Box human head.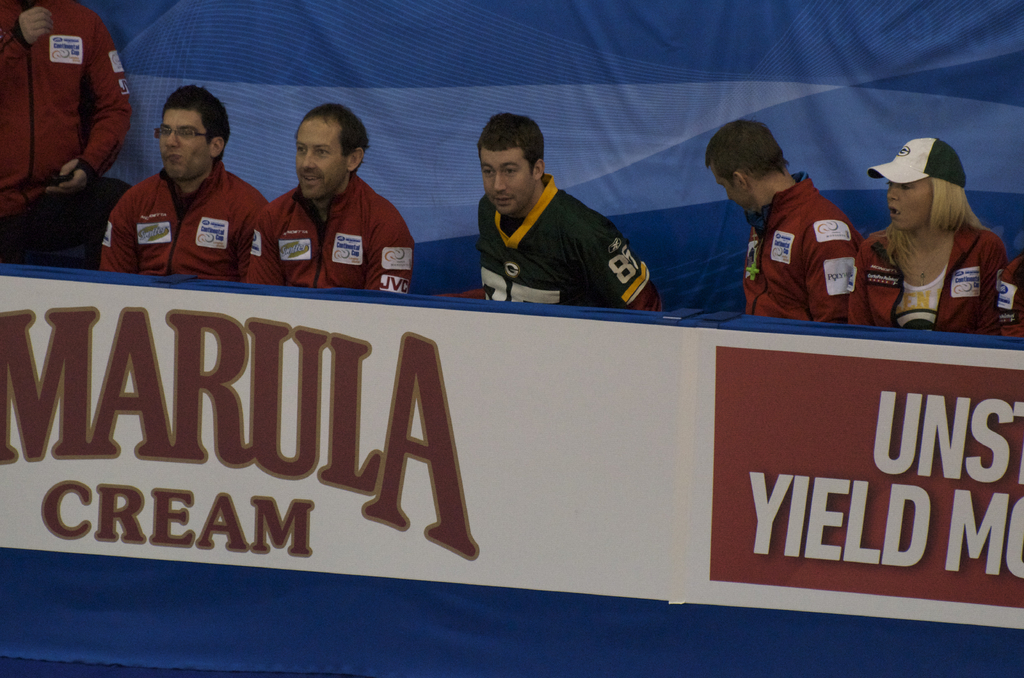
bbox=(863, 136, 967, 235).
